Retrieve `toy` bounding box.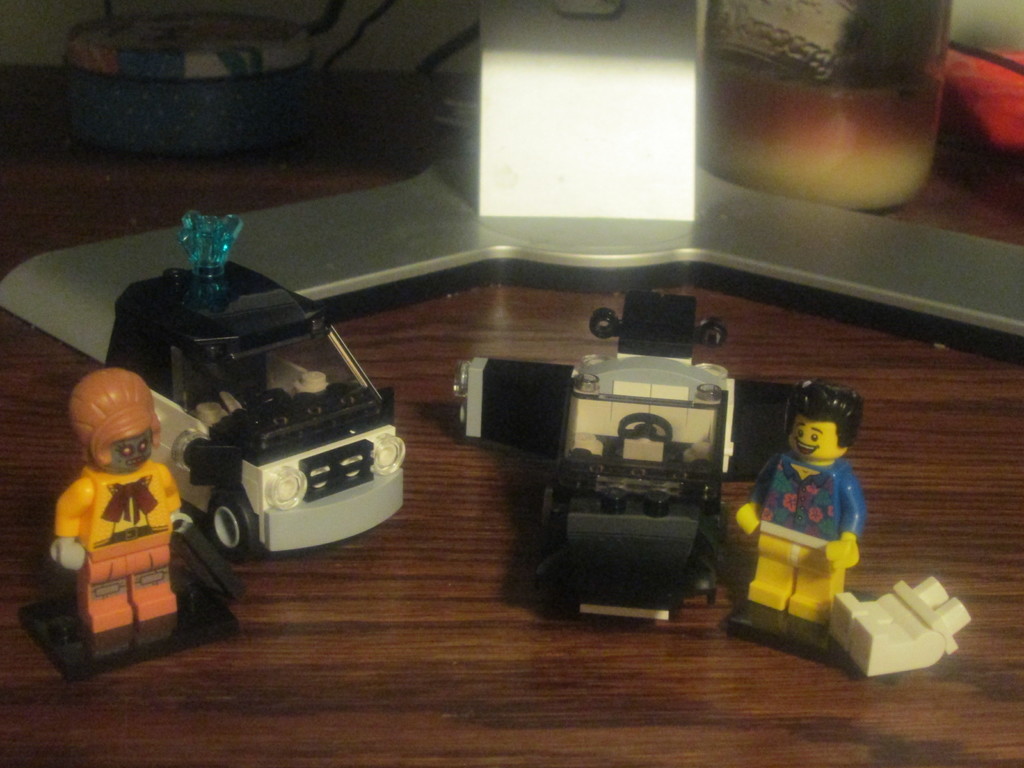
Bounding box: detection(455, 355, 819, 485).
